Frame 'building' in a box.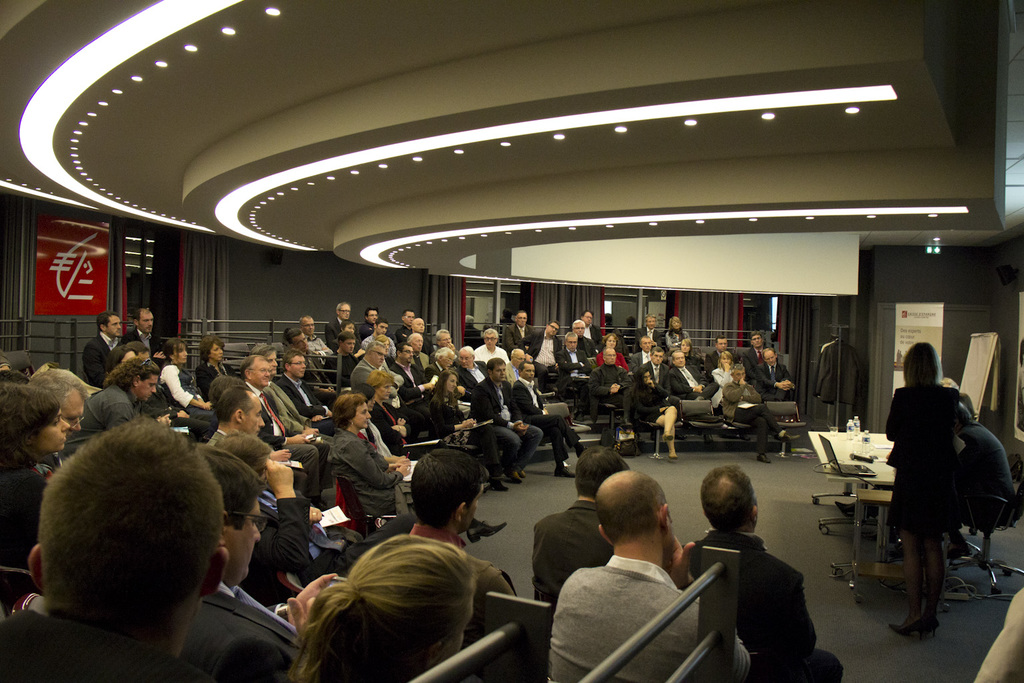
x1=0, y1=0, x2=1023, y2=682.
